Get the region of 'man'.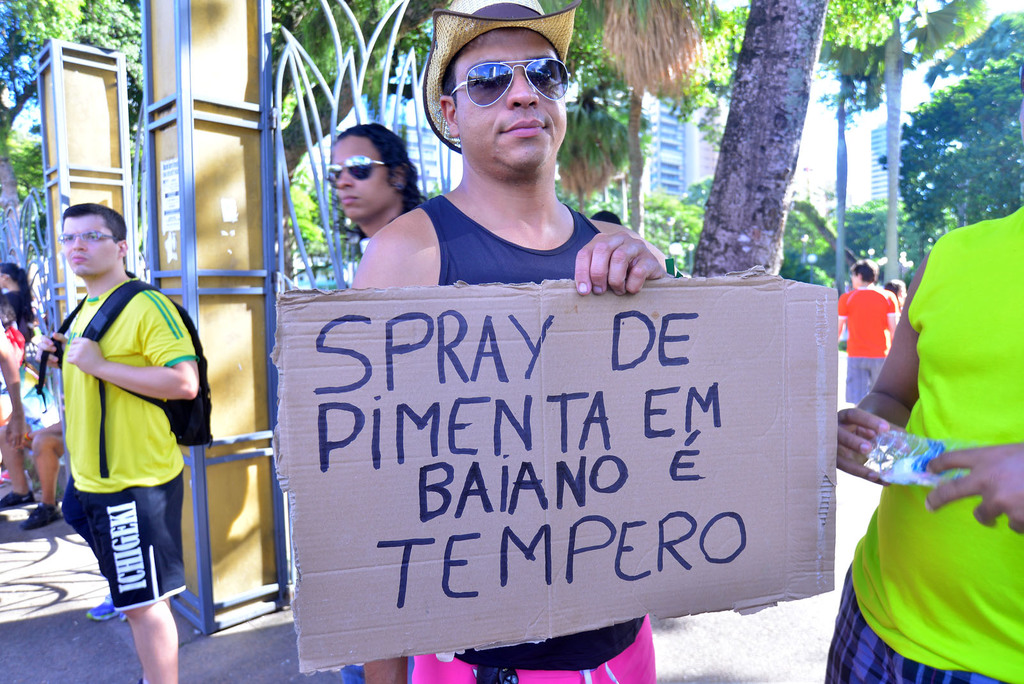
34, 204, 196, 683.
